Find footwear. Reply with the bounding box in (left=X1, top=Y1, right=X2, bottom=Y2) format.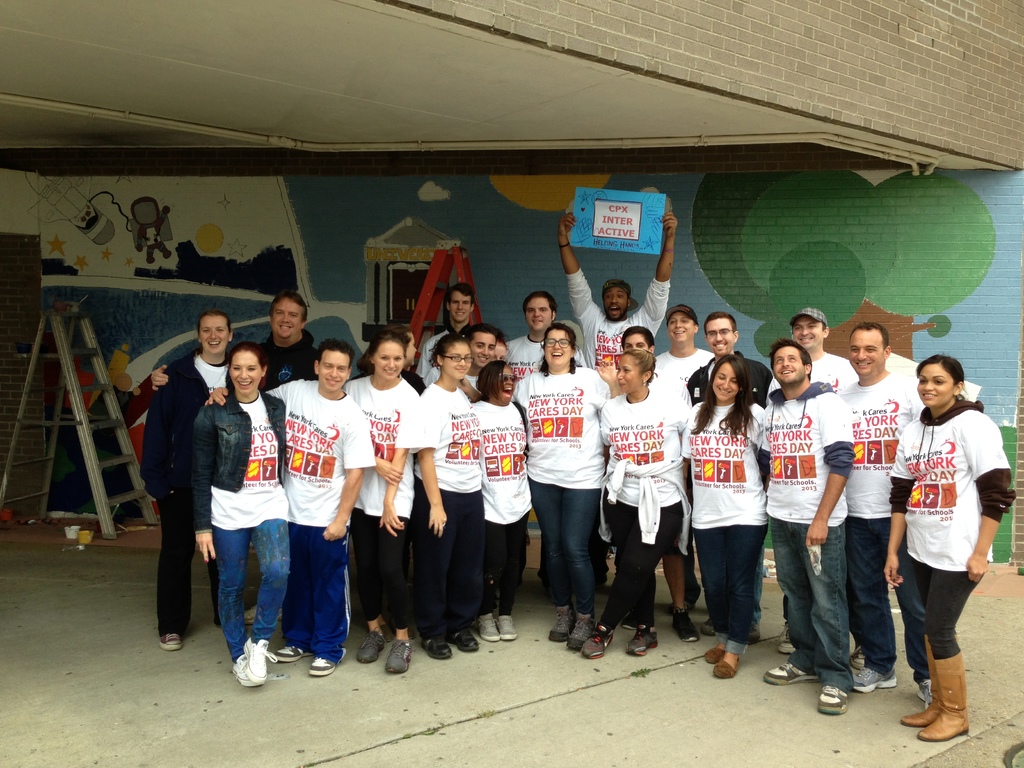
(left=779, top=621, right=790, bottom=652).
